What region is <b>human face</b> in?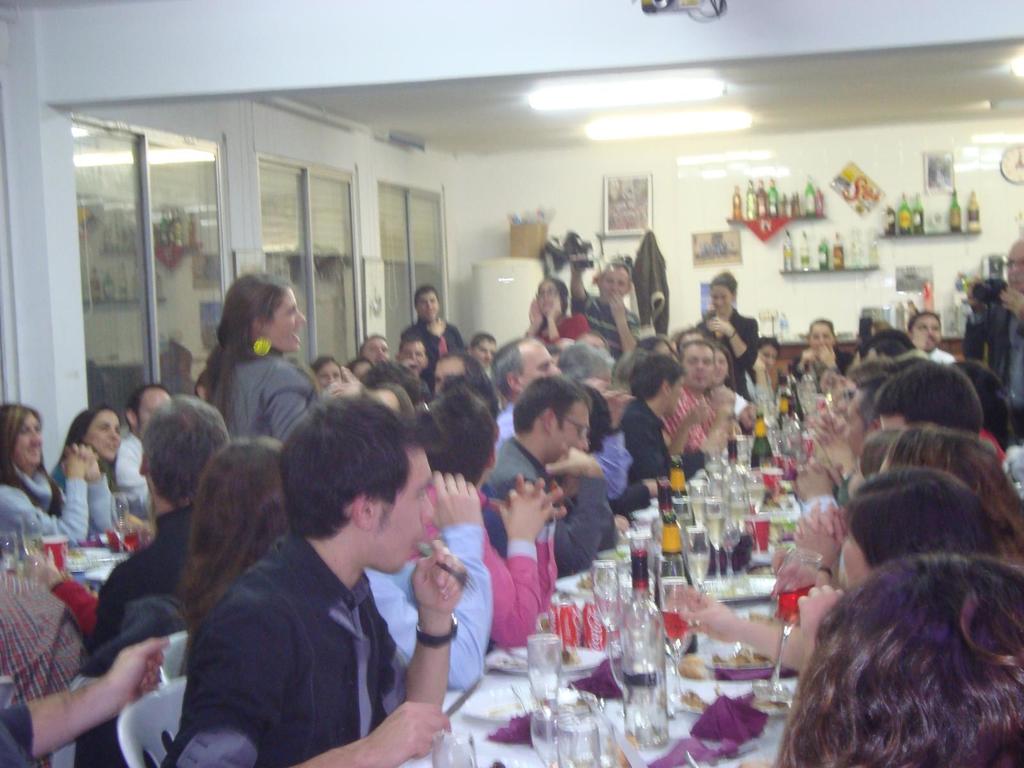
[x1=745, y1=342, x2=778, y2=371].
